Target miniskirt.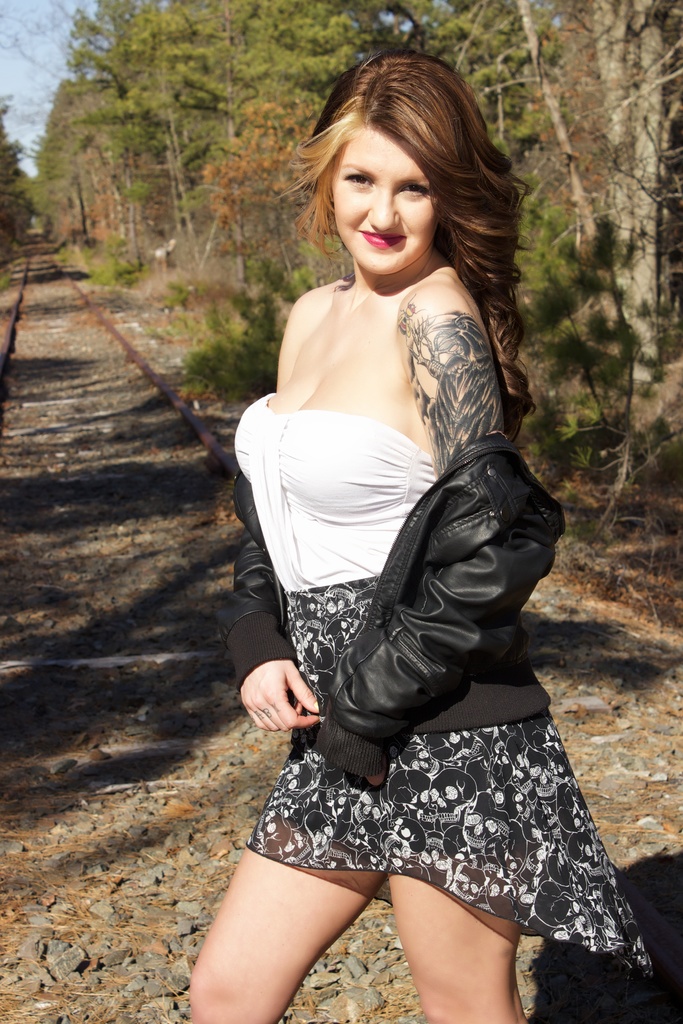
Target region: (242,575,656,980).
